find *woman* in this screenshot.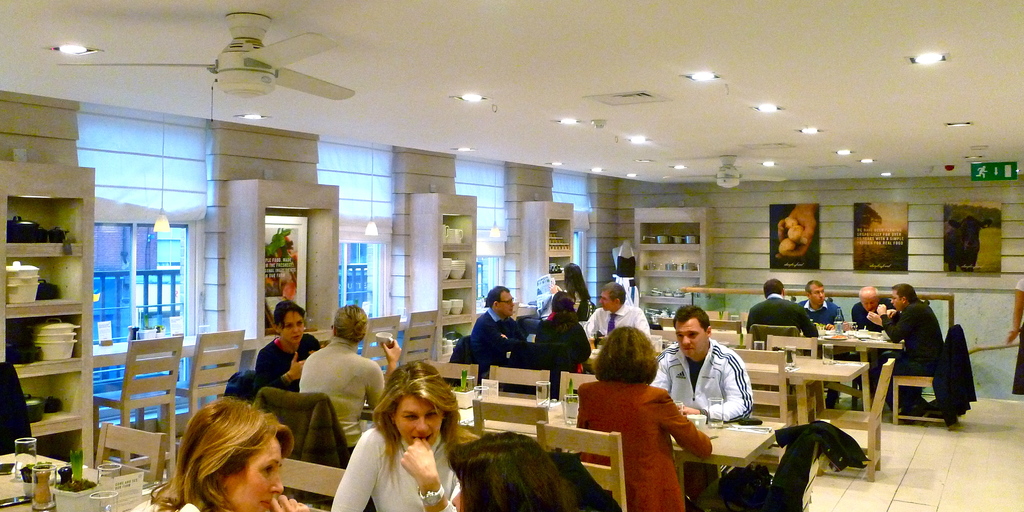
The bounding box for *woman* is locate(326, 377, 454, 511).
